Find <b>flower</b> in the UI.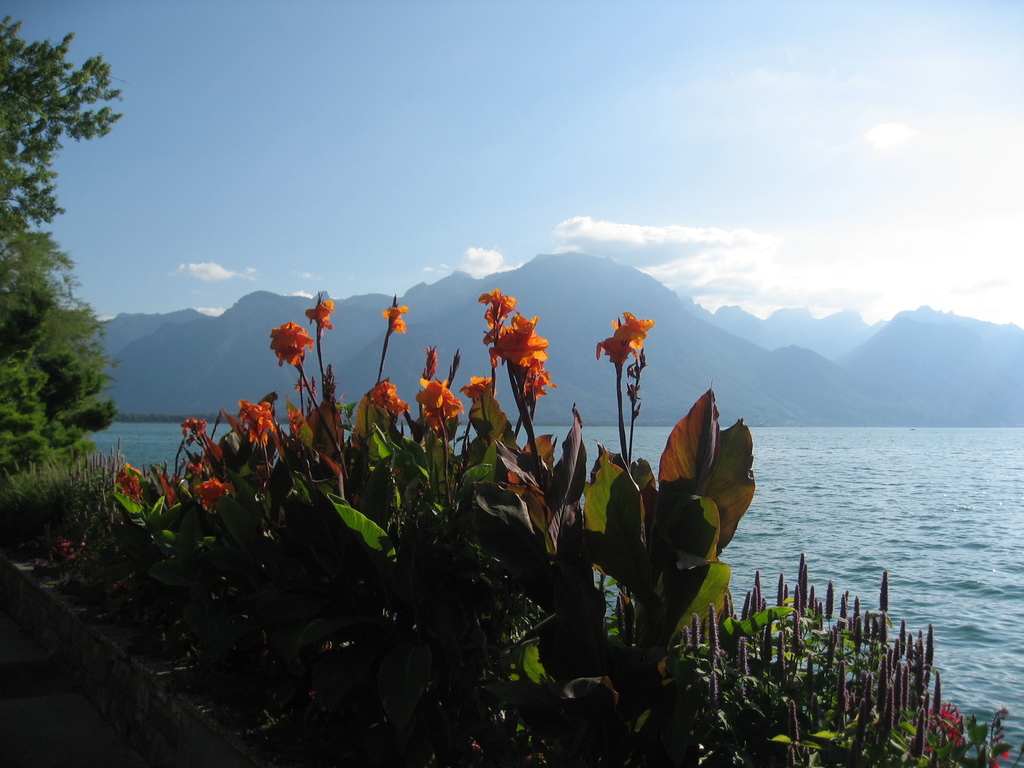
UI element at x1=615, y1=311, x2=650, y2=353.
